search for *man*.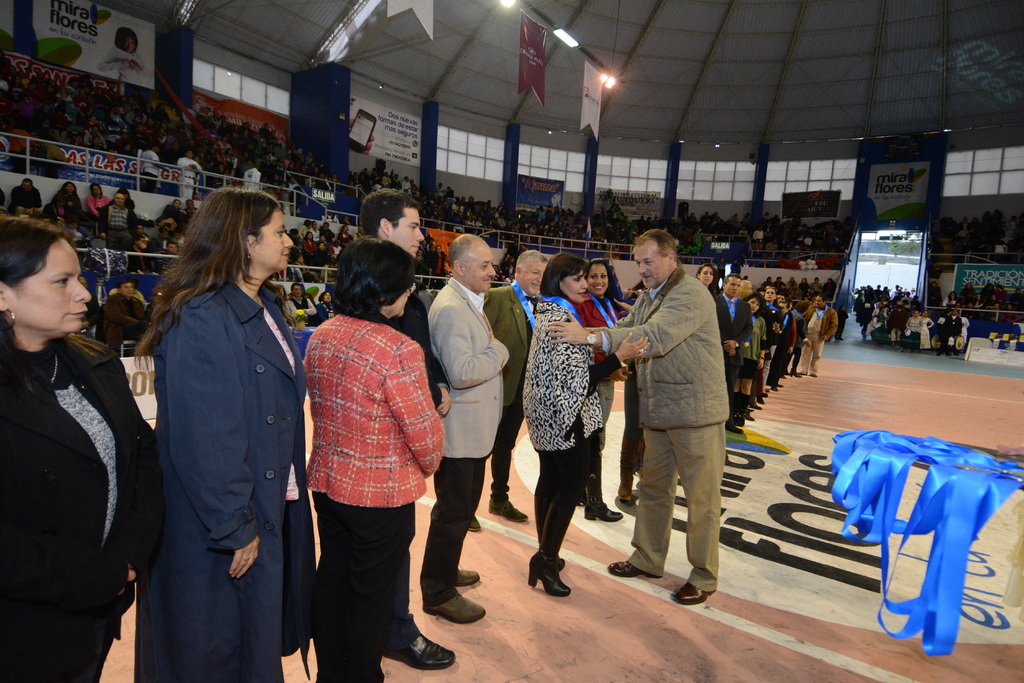
Found at <region>712, 268, 744, 439</region>.
